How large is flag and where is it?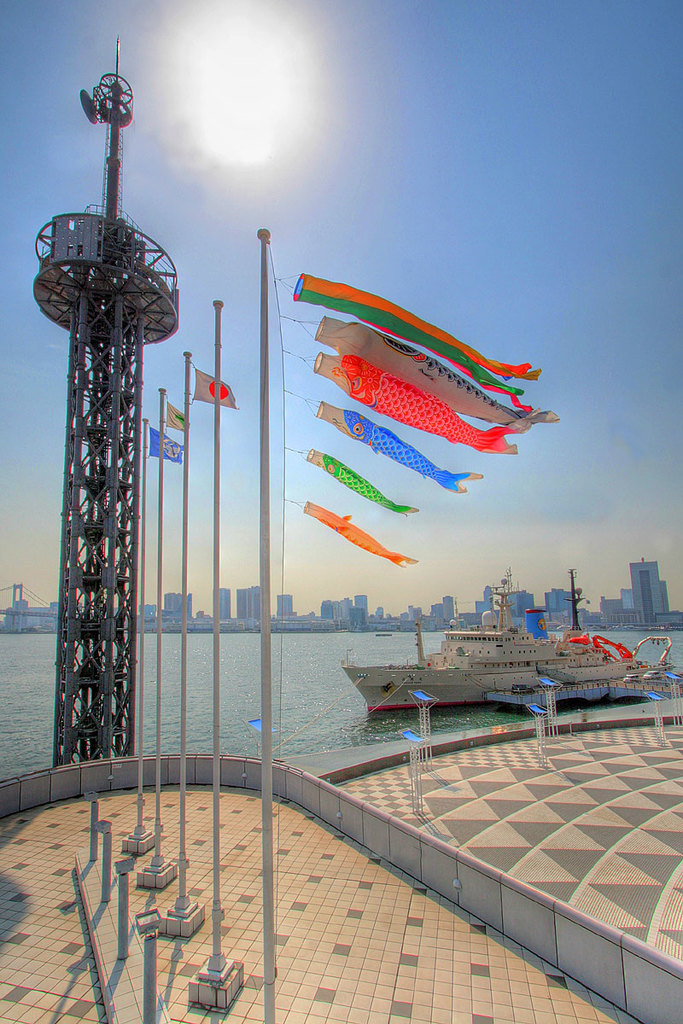
Bounding box: select_region(195, 367, 236, 408).
